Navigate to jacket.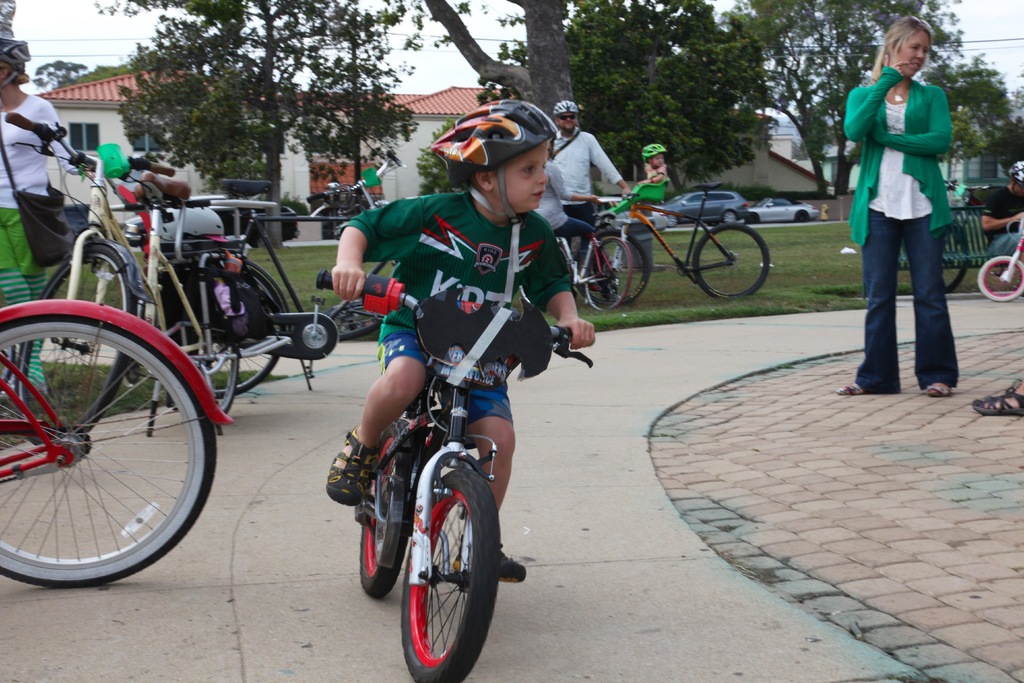
Navigation target: <box>854,53,968,244</box>.
